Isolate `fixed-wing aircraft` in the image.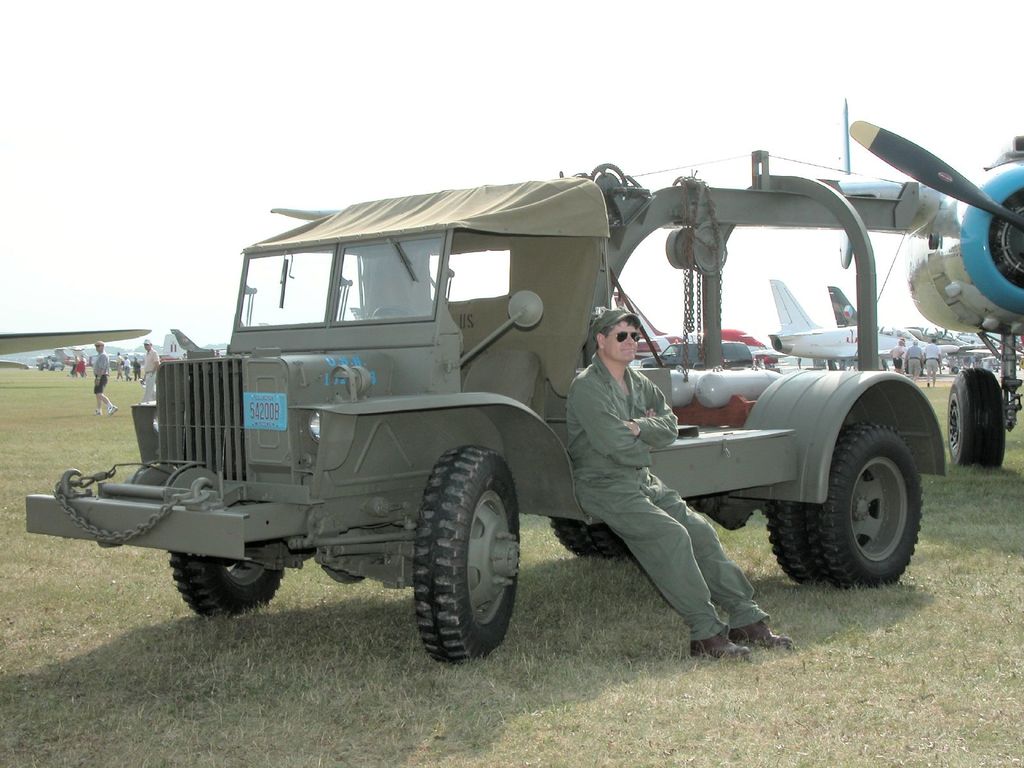
Isolated region: box(831, 118, 1023, 464).
